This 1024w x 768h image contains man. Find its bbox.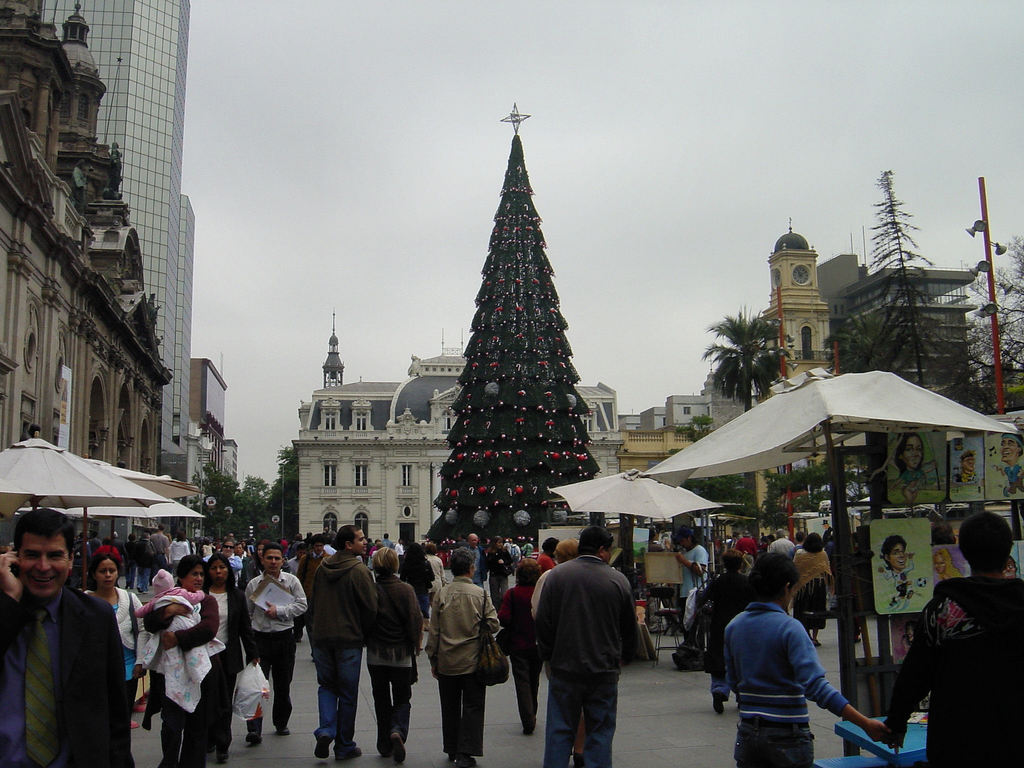
{"left": 482, "top": 538, "right": 520, "bottom": 607}.
